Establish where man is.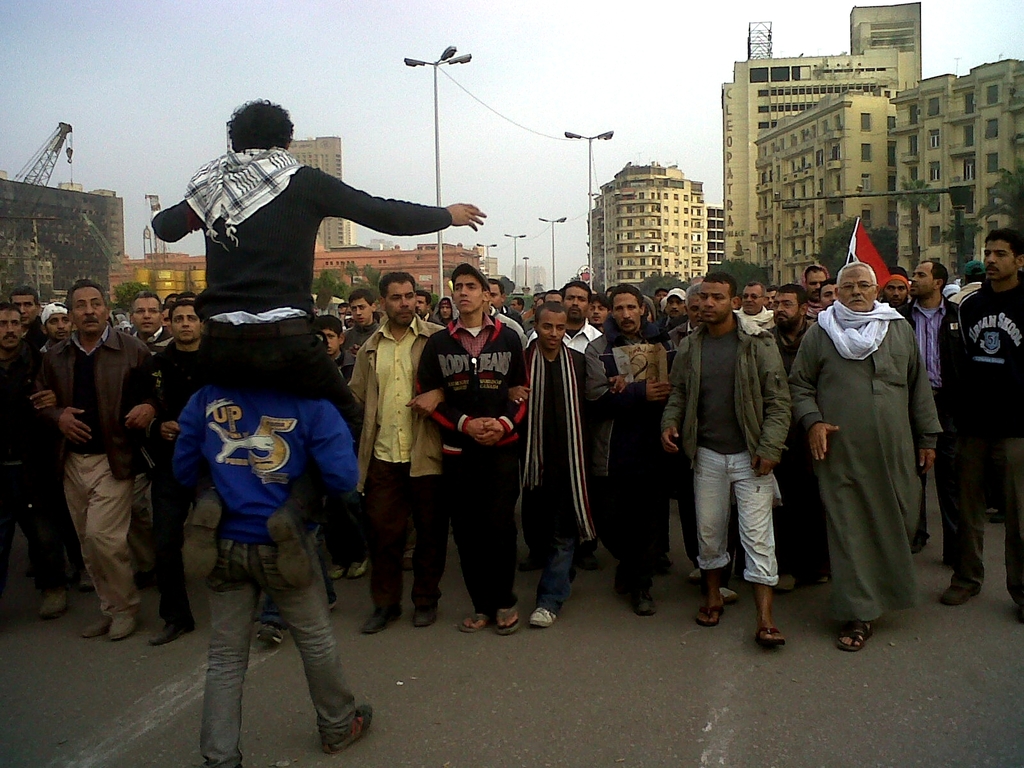
Established at select_region(766, 284, 782, 312).
